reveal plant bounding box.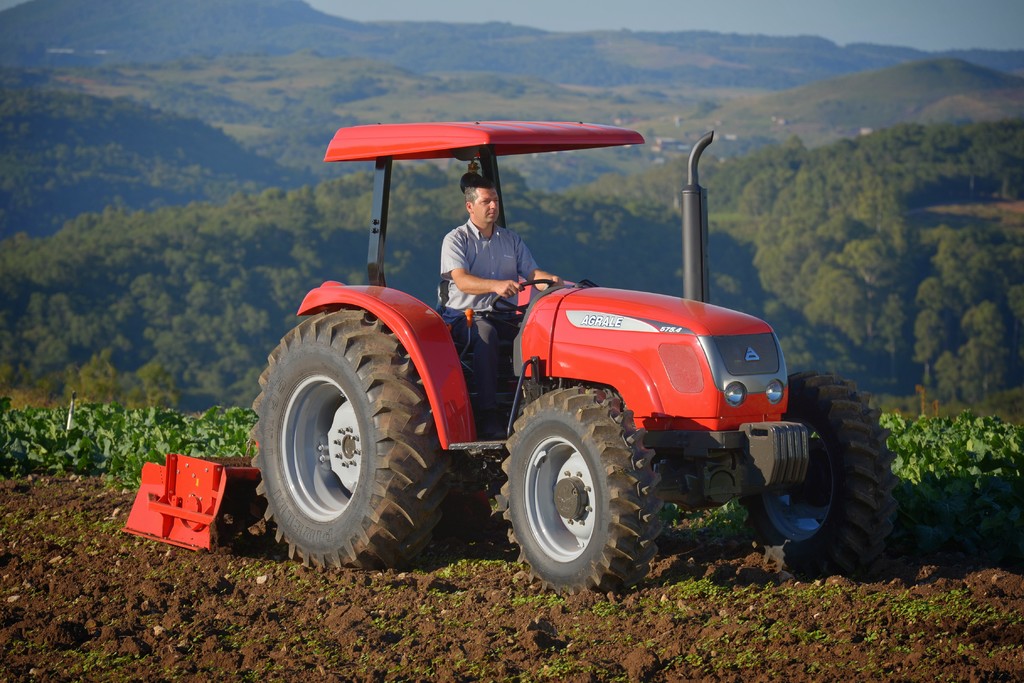
Revealed: [left=877, top=398, right=1023, bottom=548].
